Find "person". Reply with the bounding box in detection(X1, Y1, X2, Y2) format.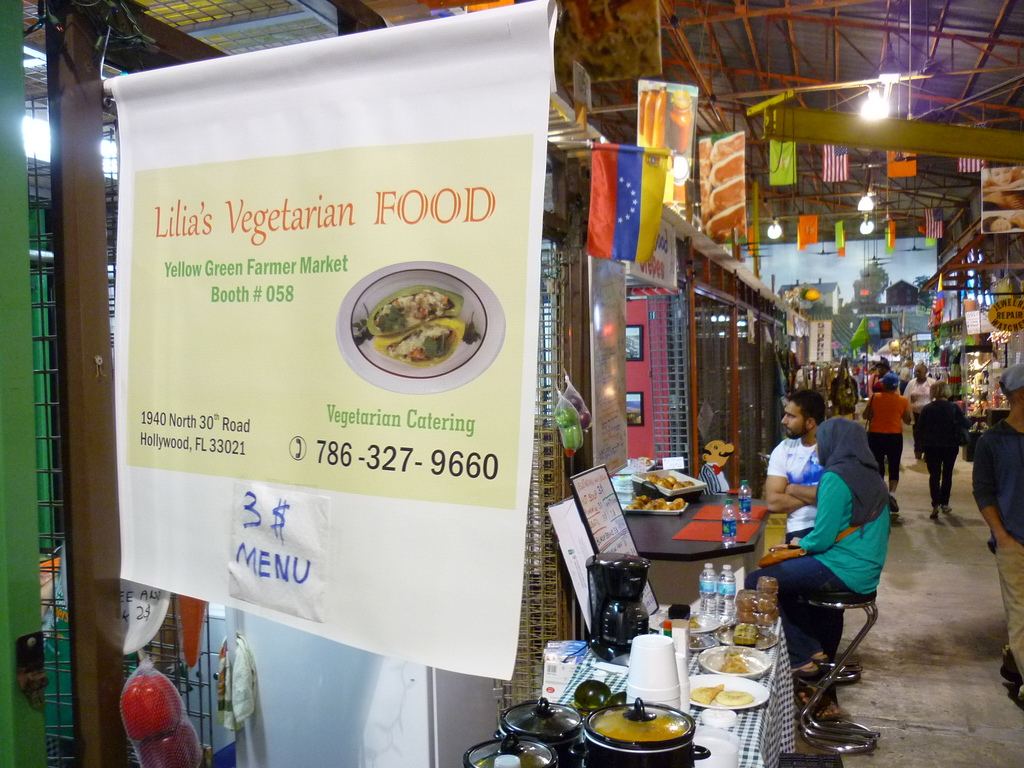
detection(766, 396, 832, 660).
